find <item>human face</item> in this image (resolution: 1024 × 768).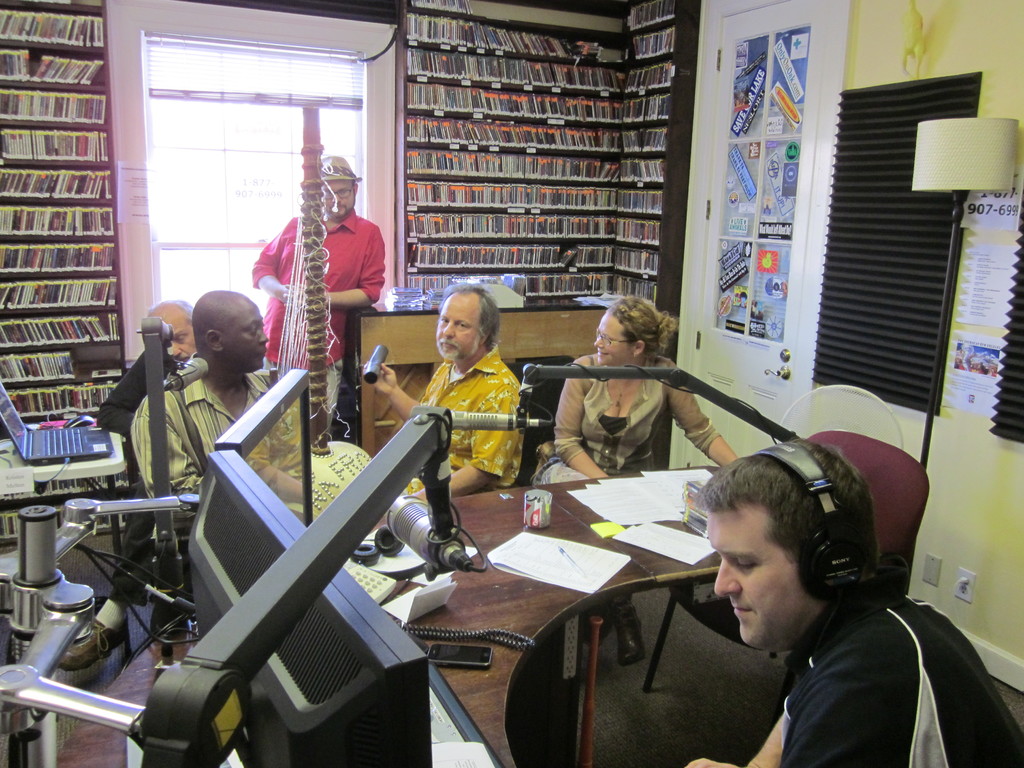
<box>159,305,195,357</box>.
